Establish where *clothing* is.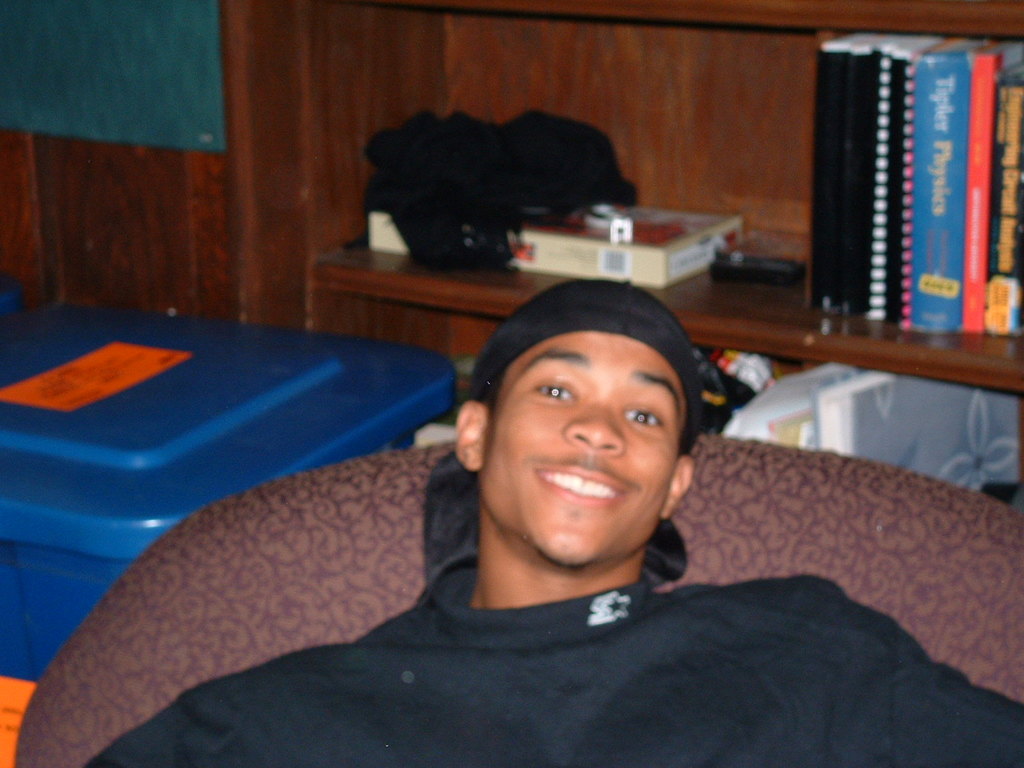
Established at bbox=[83, 280, 1023, 767].
